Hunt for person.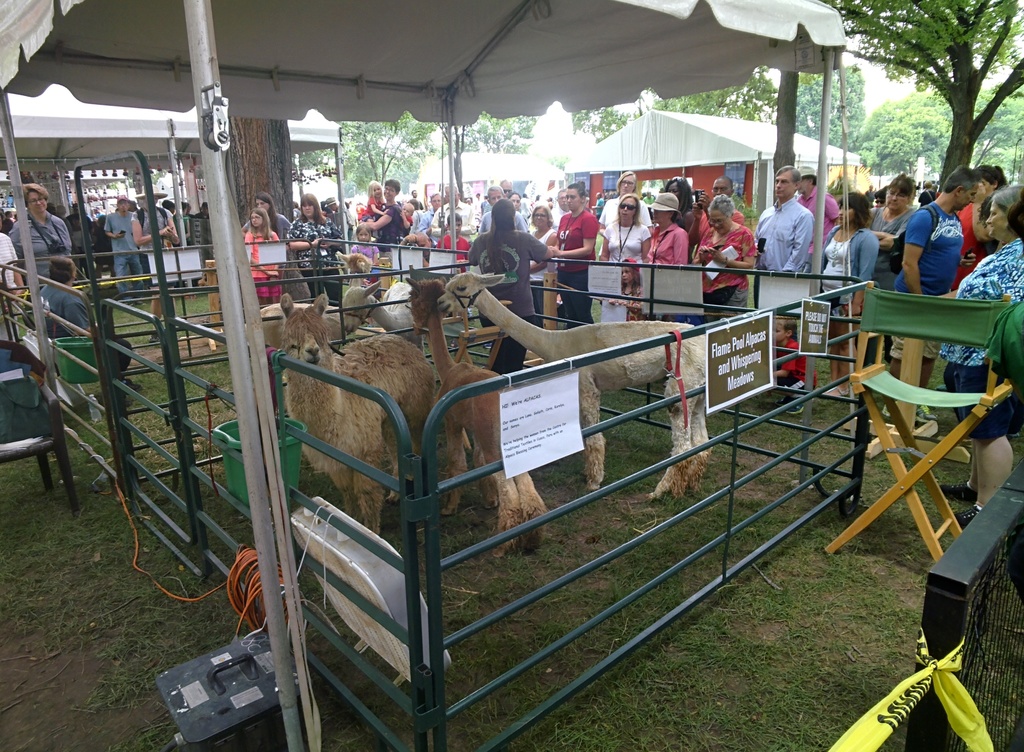
Hunted down at box=[33, 251, 136, 389].
